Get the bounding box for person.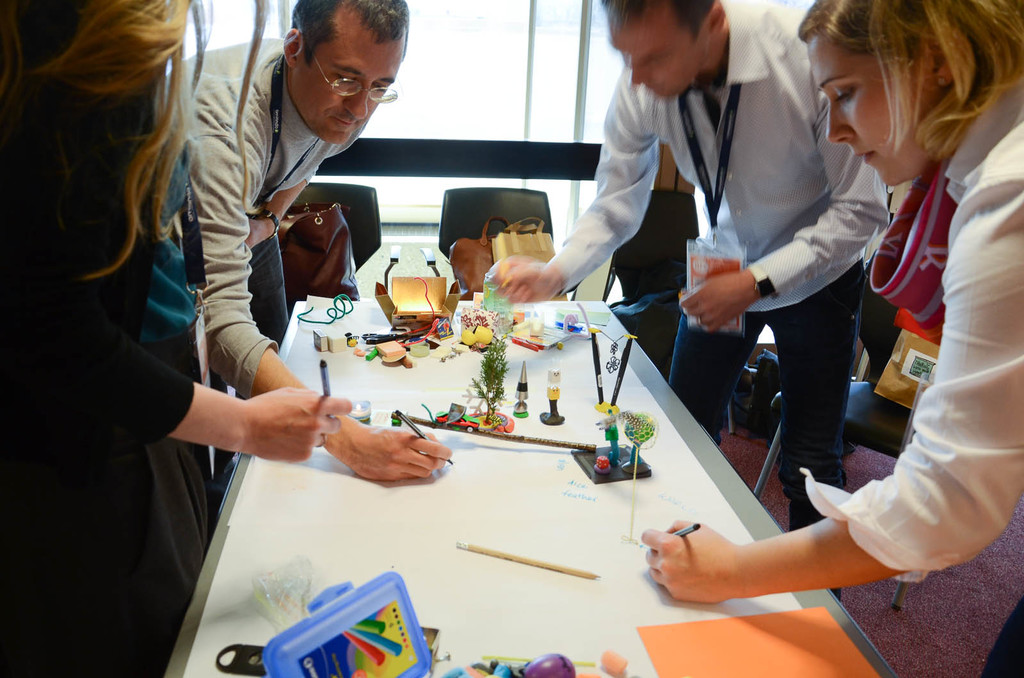
rect(0, 0, 353, 677).
